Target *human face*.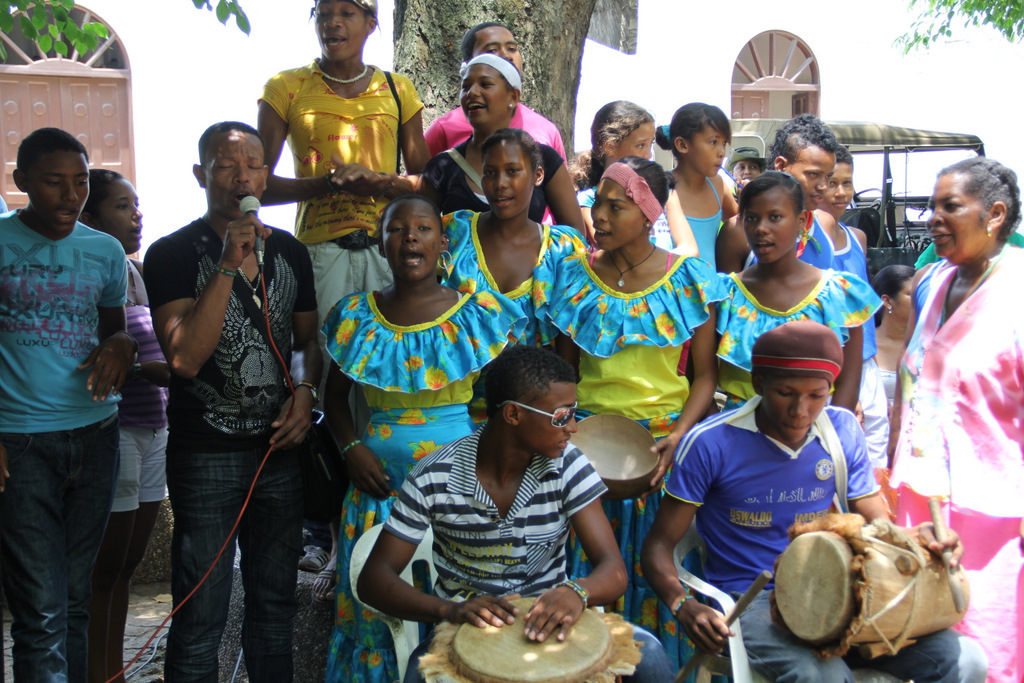
Target region: bbox=[476, 26, 514, 62].
